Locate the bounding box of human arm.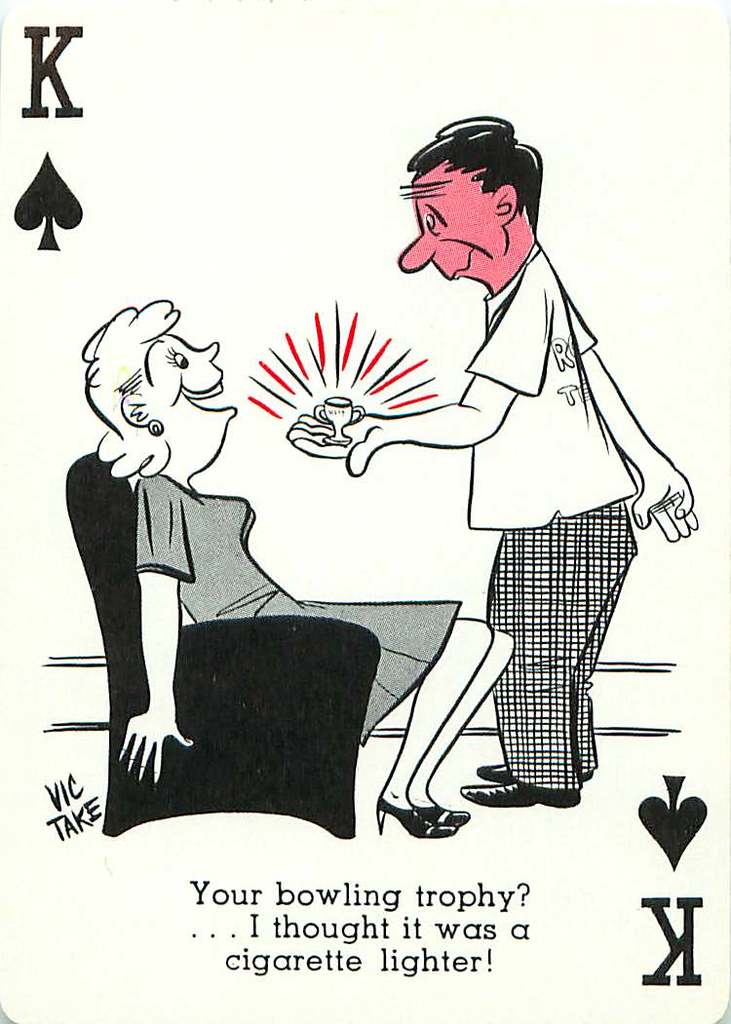
Bounding box: 296,294,541,475.
